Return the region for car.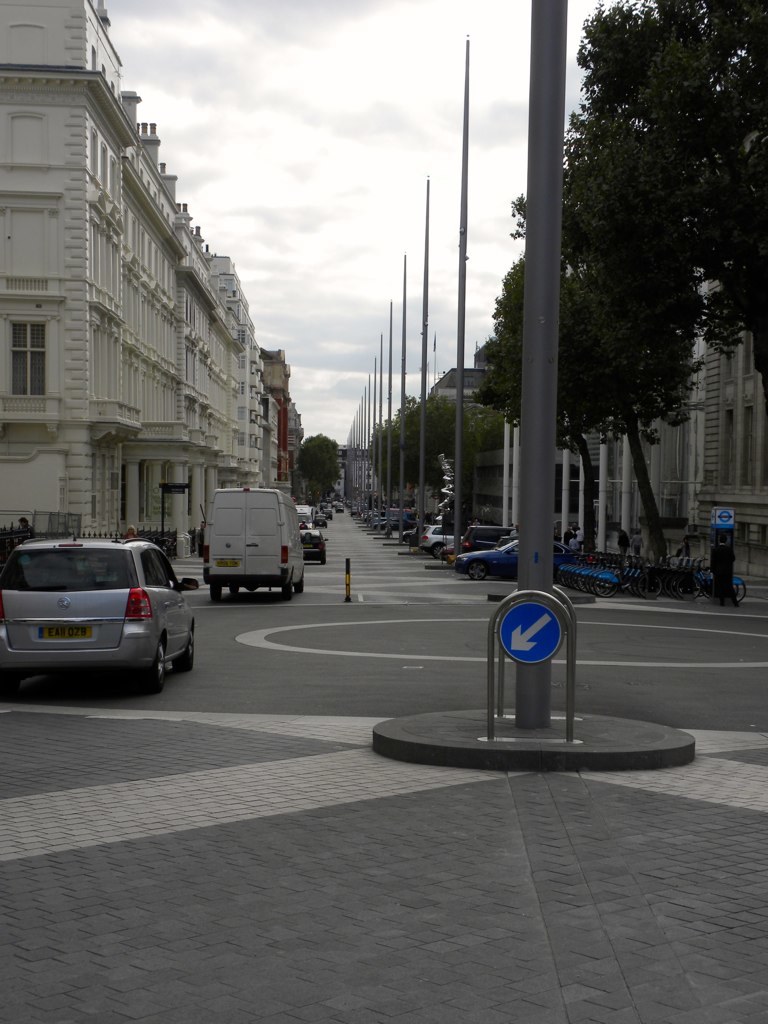
bbox=[401, 524, 421, 542].
